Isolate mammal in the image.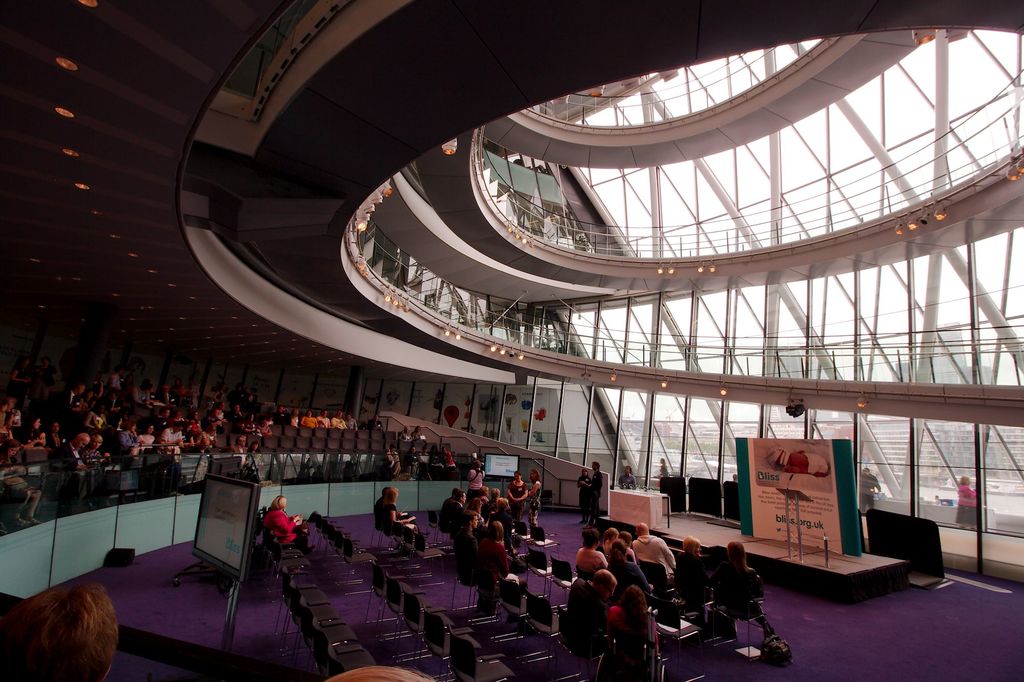
Isolated region: {"x1": 447, "y1": 489, "x2": 467, "y2": 533}.
